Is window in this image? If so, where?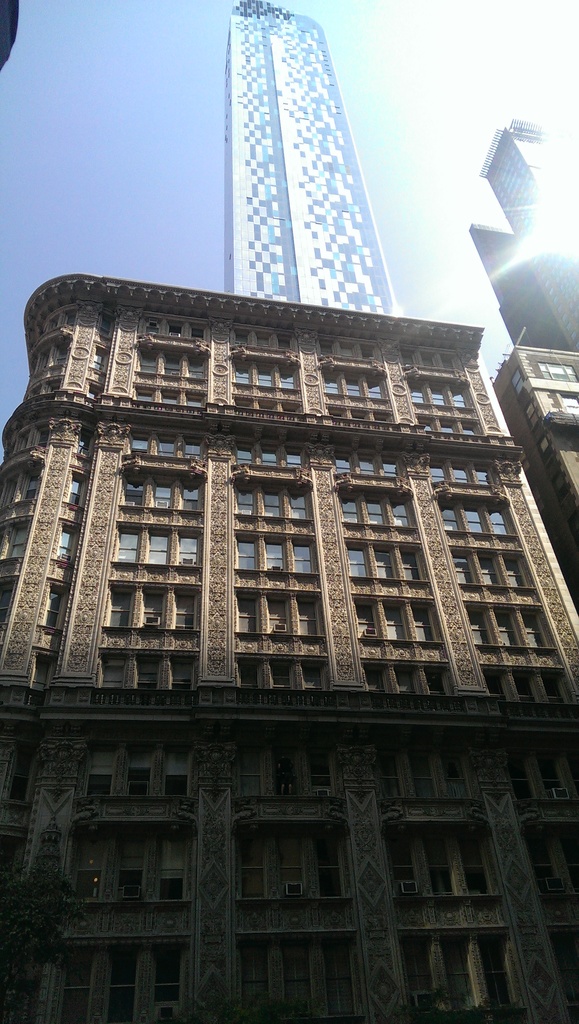
Yes, at region(96, 581, 201, 632).
